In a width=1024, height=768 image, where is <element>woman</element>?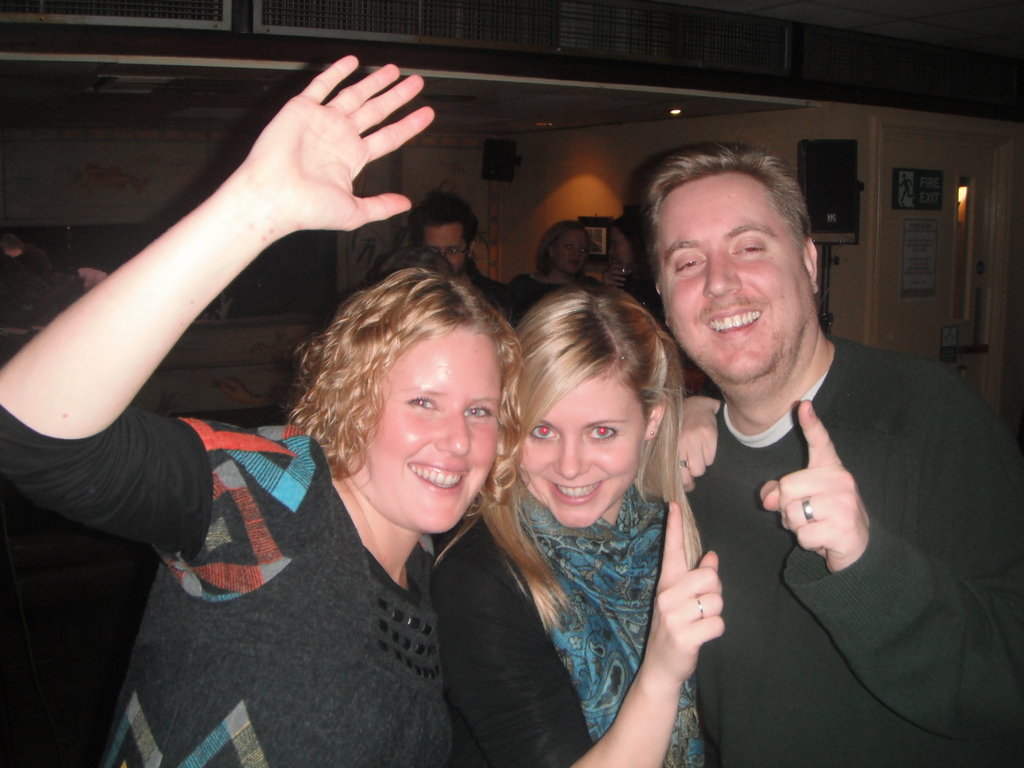
box=[606, 214, 657, 311].
